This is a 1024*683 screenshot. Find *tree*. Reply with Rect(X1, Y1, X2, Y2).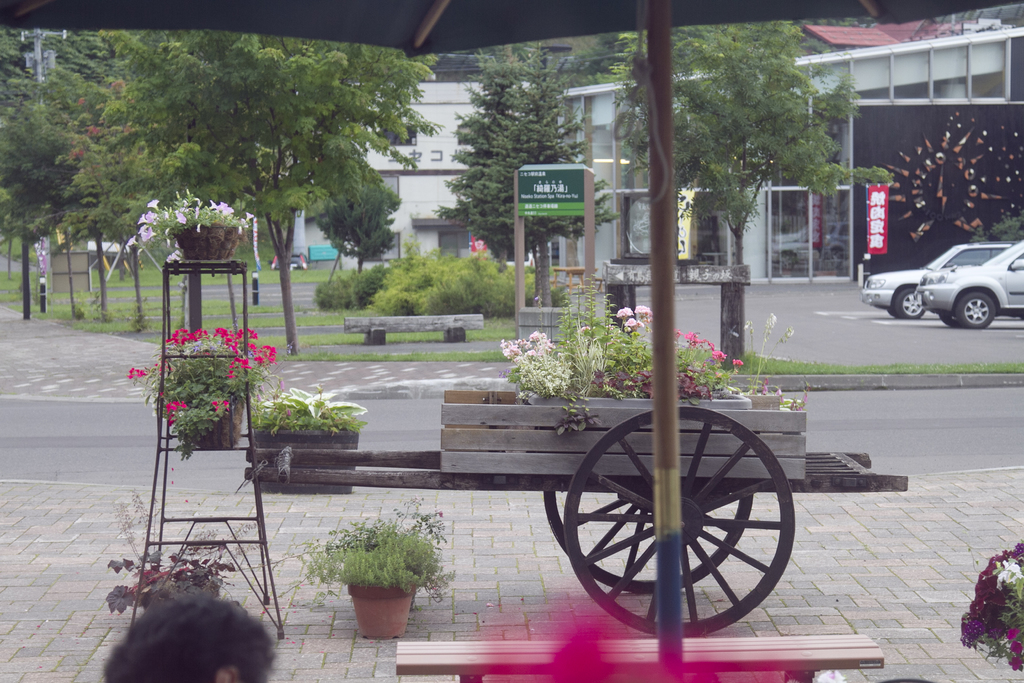
Rect(104, 36, 445, 349).
